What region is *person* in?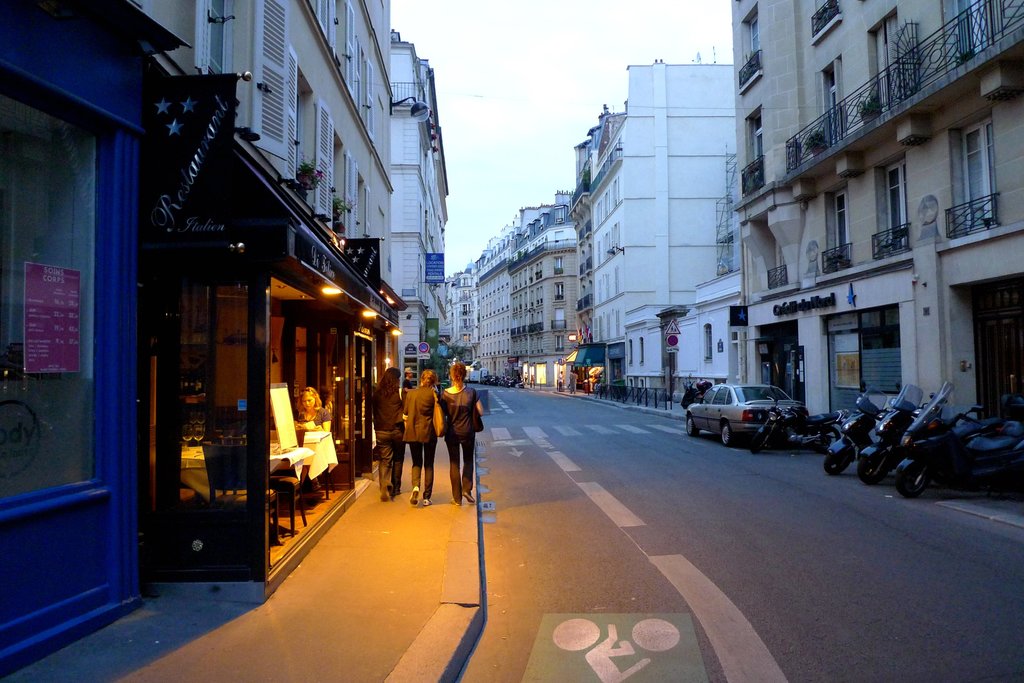
<bbox>556, 368, 566, 390</bbox>.
